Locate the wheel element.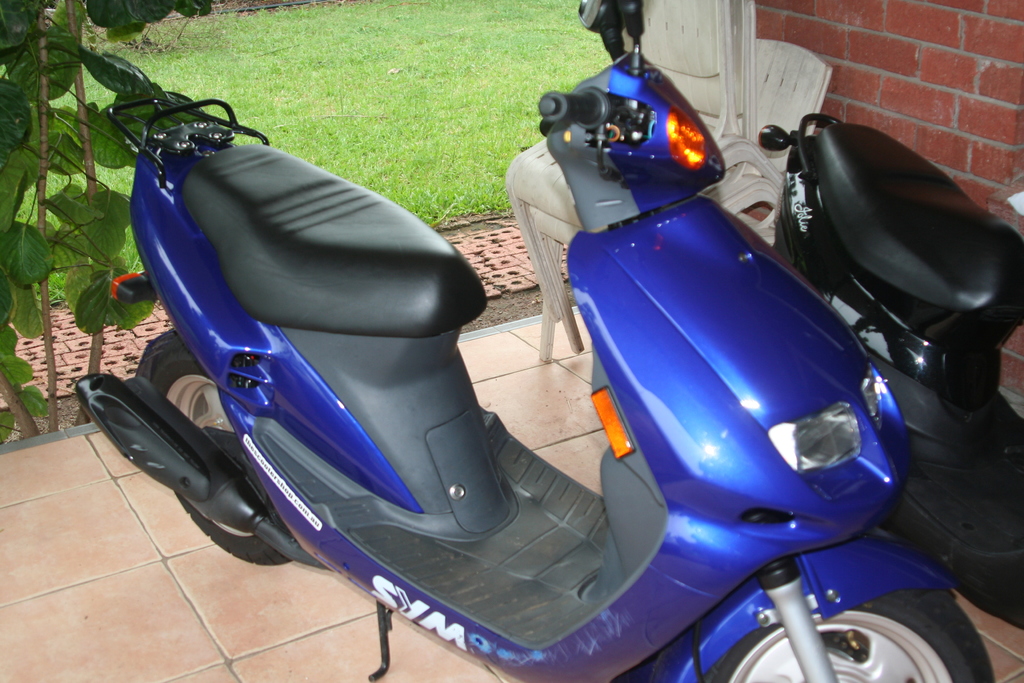
Element bbox: (x1=694, y1=597, x2=1002, y2=682).
